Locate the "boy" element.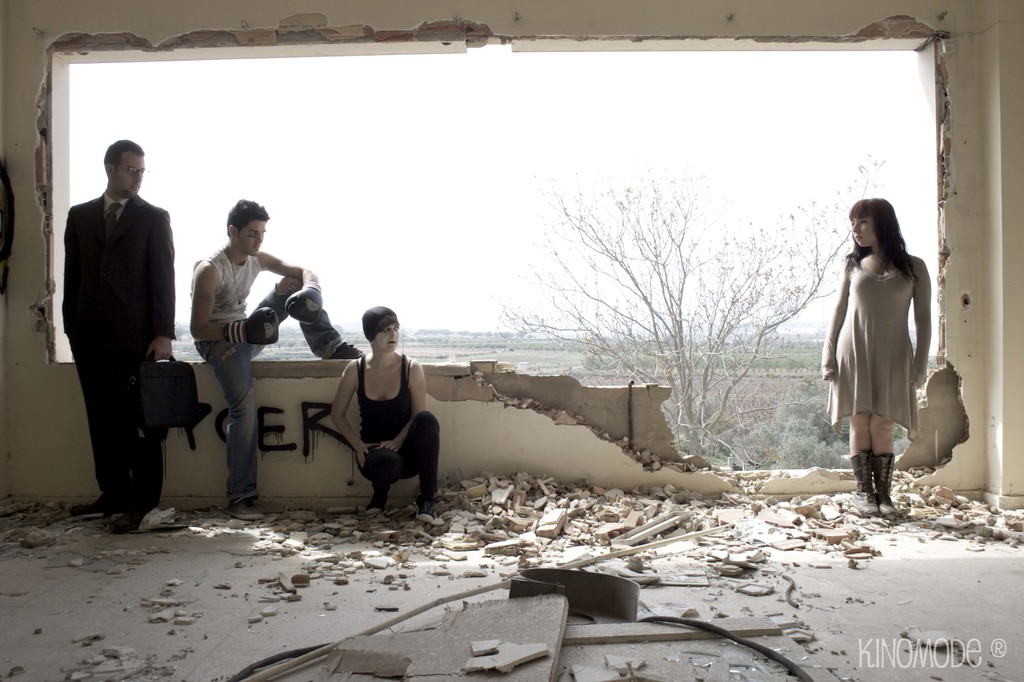
Element bbox: crop(314, 300, 439, 518).
